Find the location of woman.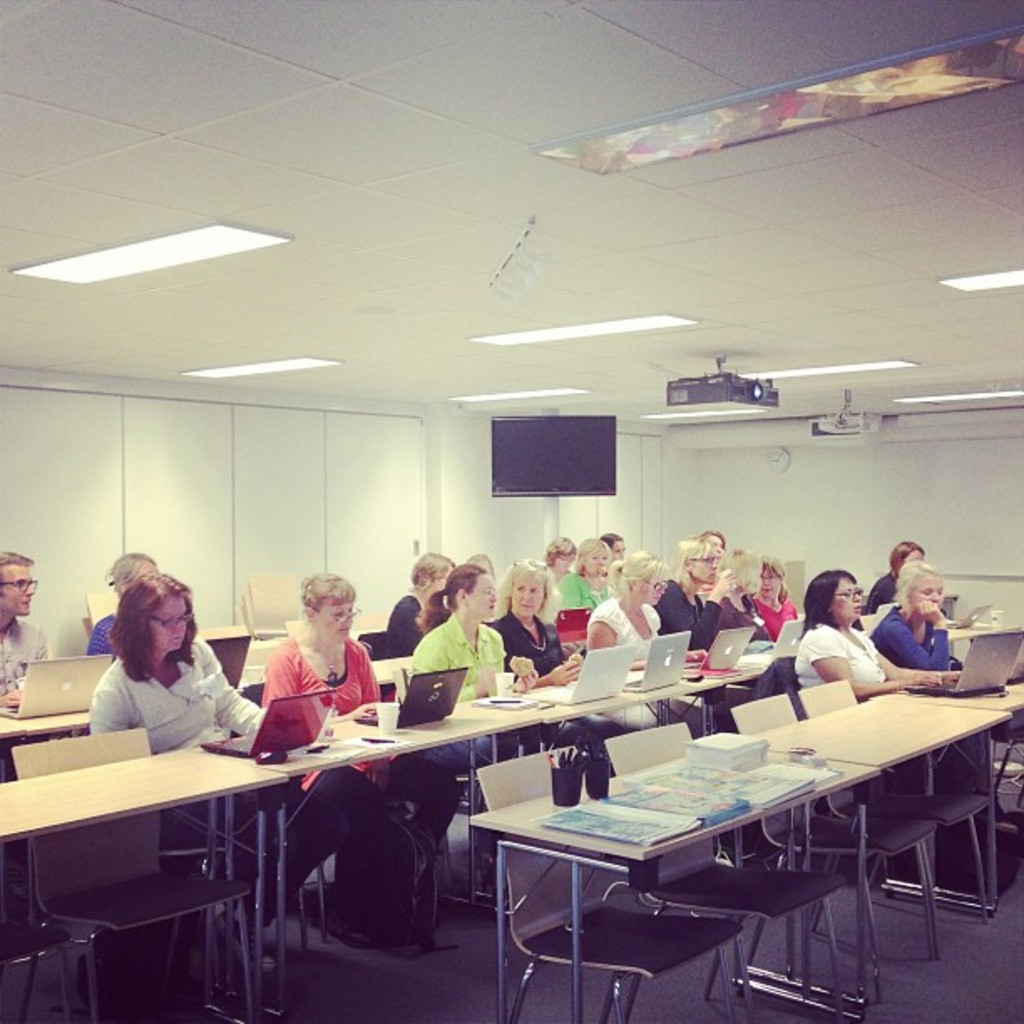
Location: 380,550,458,689.
